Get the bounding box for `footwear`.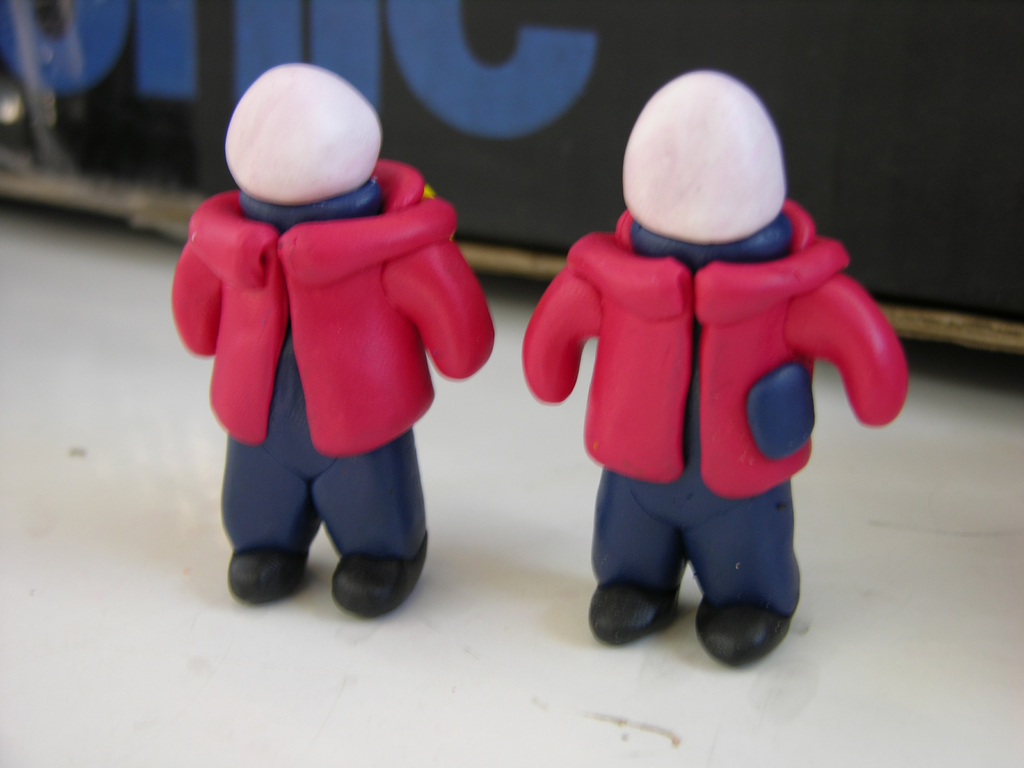
x1=332 y1=540 x2=436 y2=618.
